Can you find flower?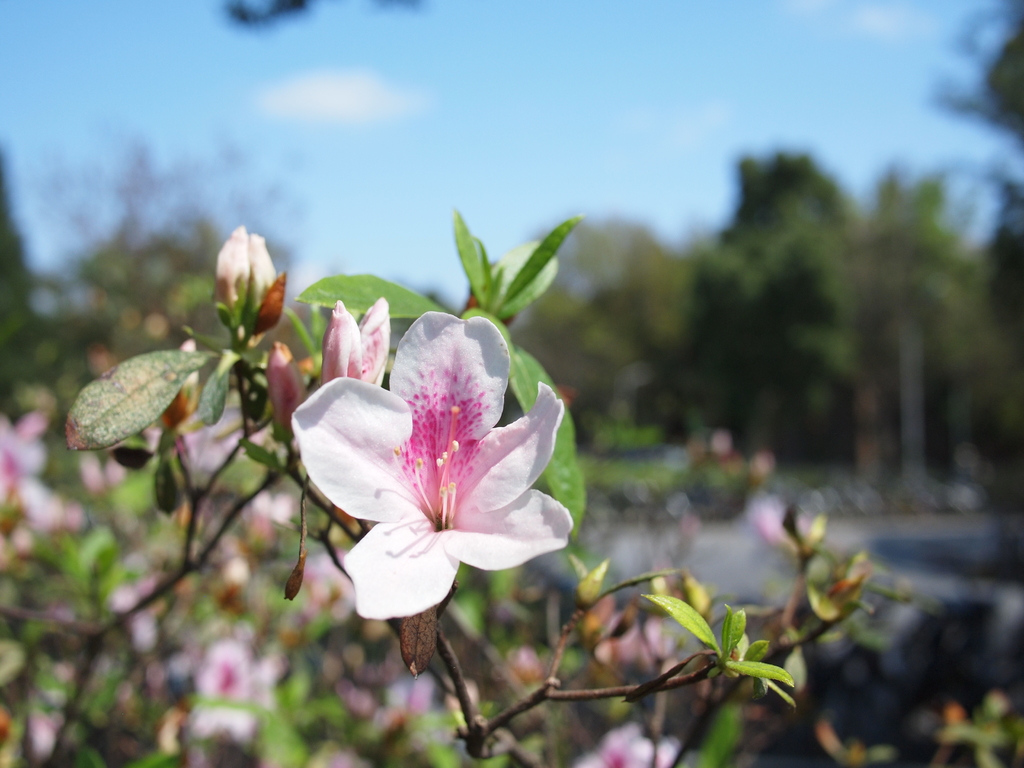
Yes, bounding box: rect(314, 300, 364, 388).
